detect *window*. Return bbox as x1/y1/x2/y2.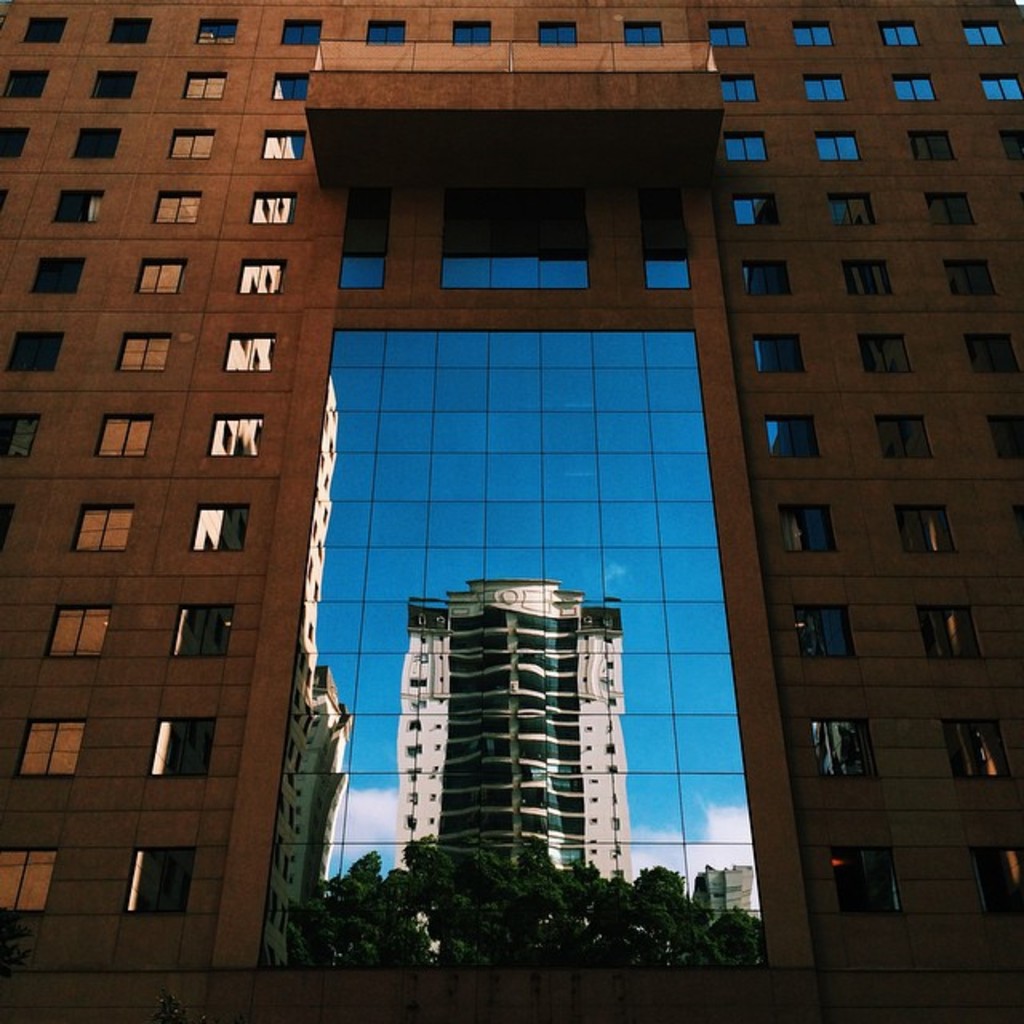
899/506/949/549.
